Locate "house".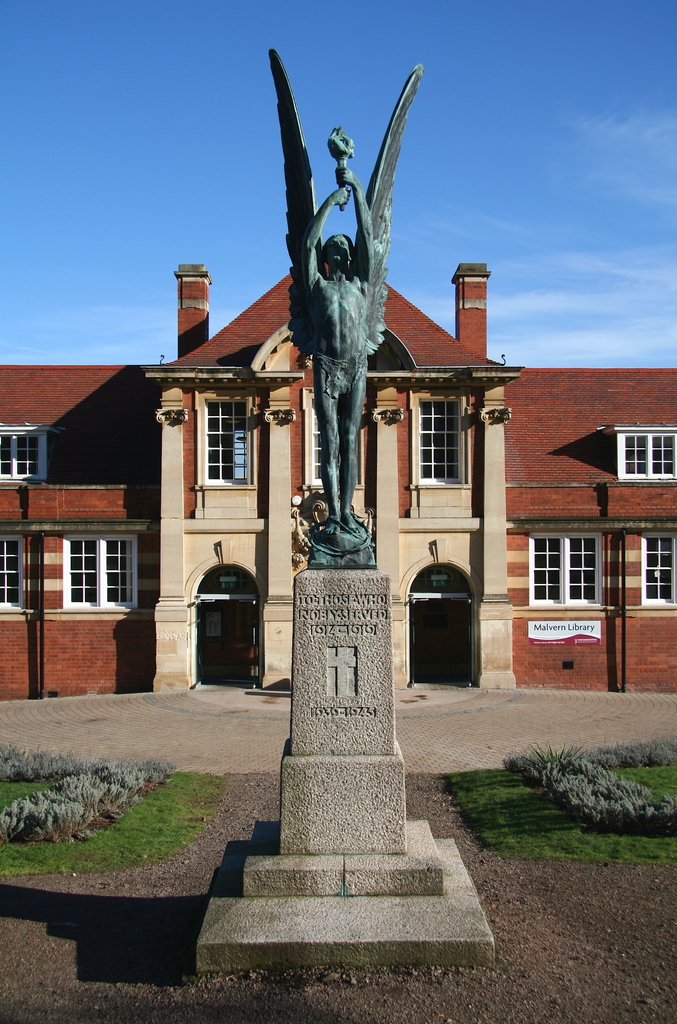
Bounding box: 0/262/676/698.
